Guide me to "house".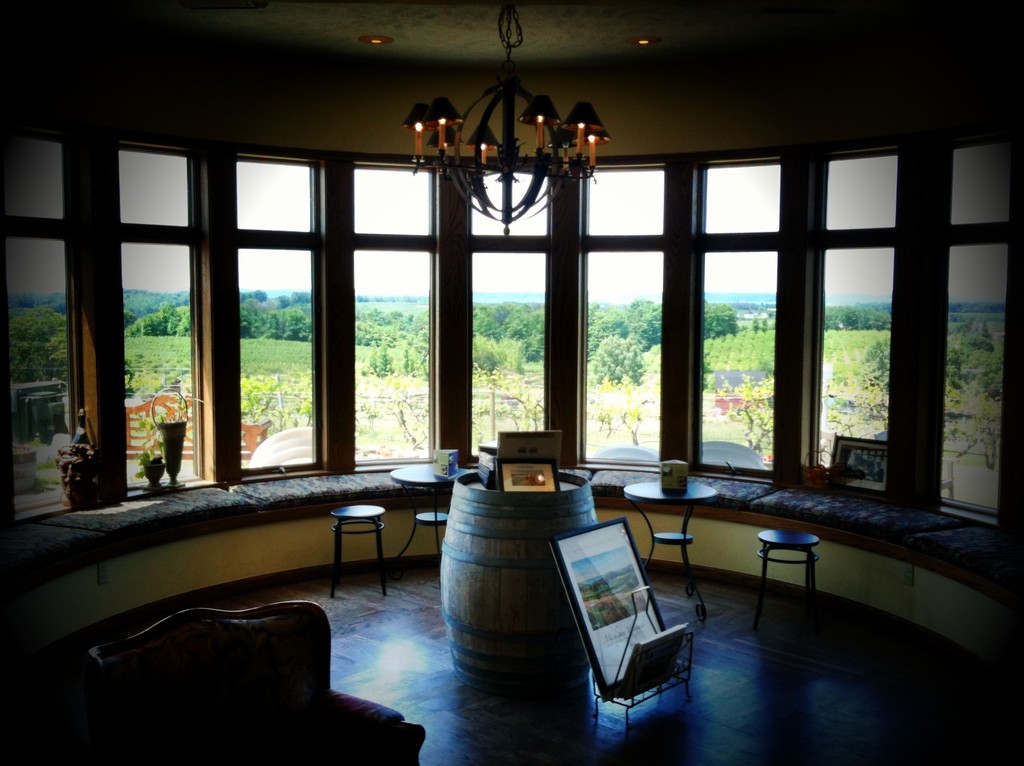
Guidance: detection(0, 0, 1023, 761).
